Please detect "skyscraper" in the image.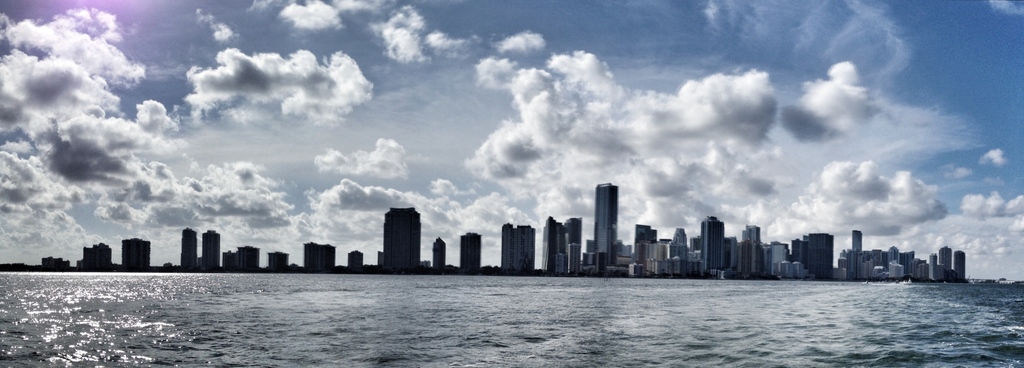
[left=387, top=209, right=422, bottom=273].
